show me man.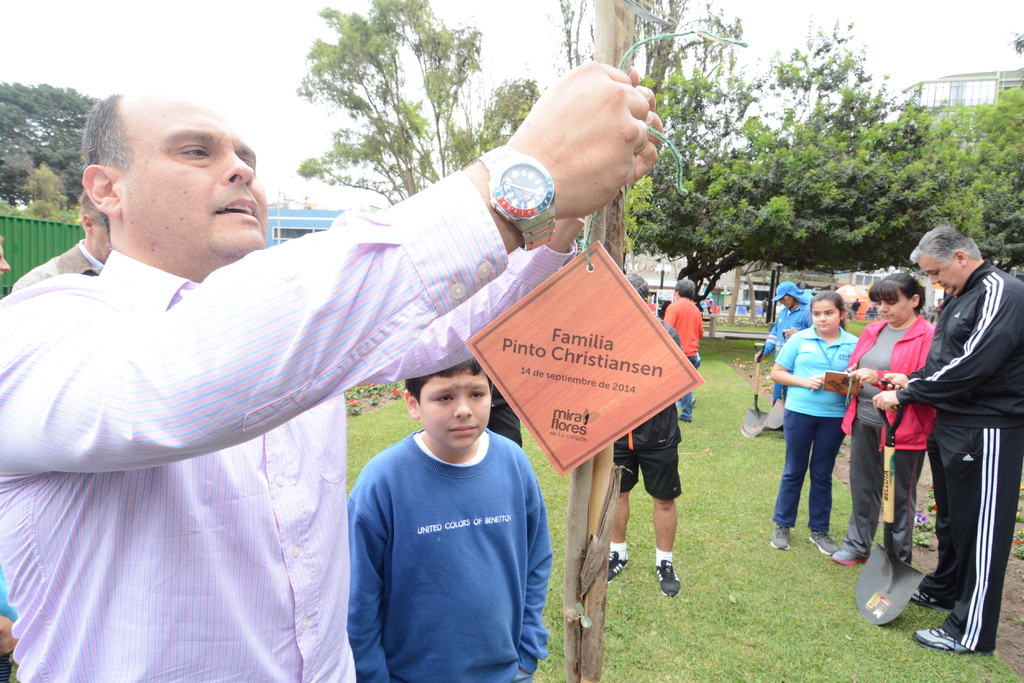
man is here: [left=48, top=84, right=637, bottom=680].
